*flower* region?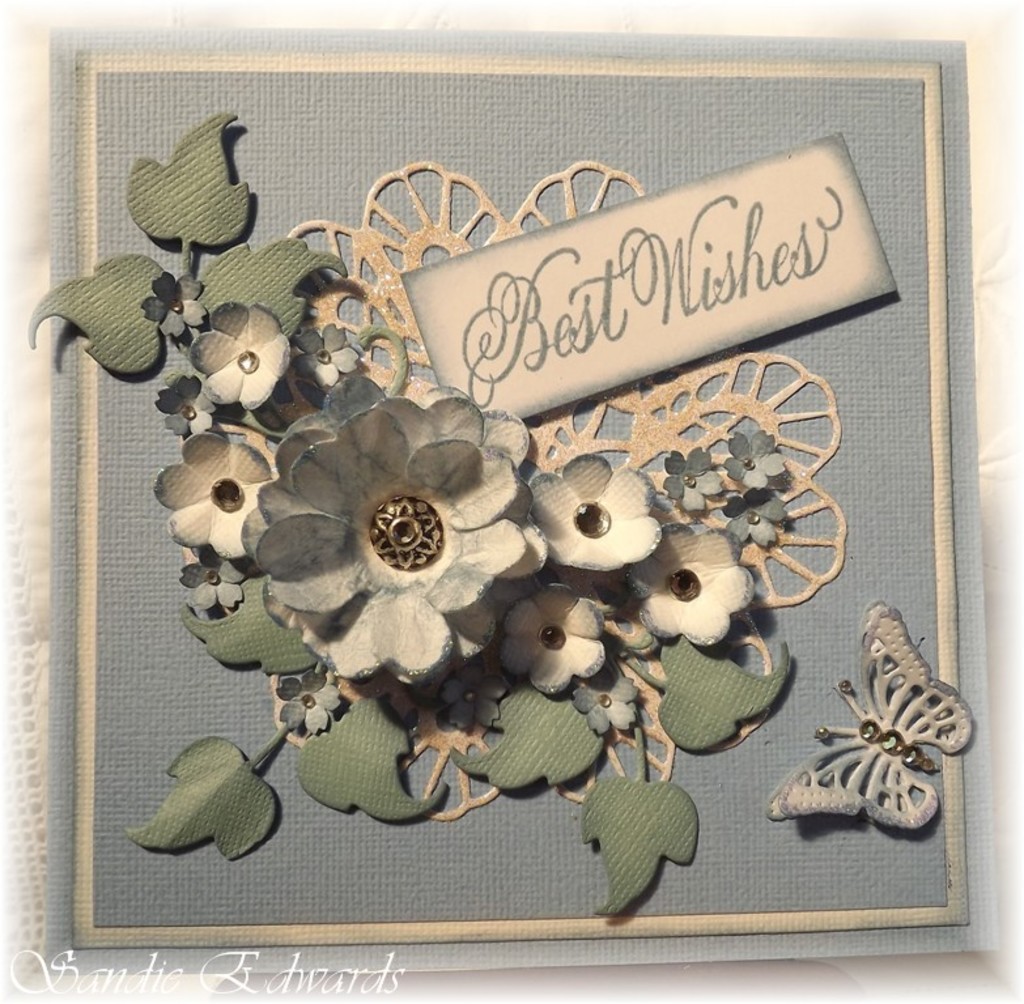
293,326,358,391
